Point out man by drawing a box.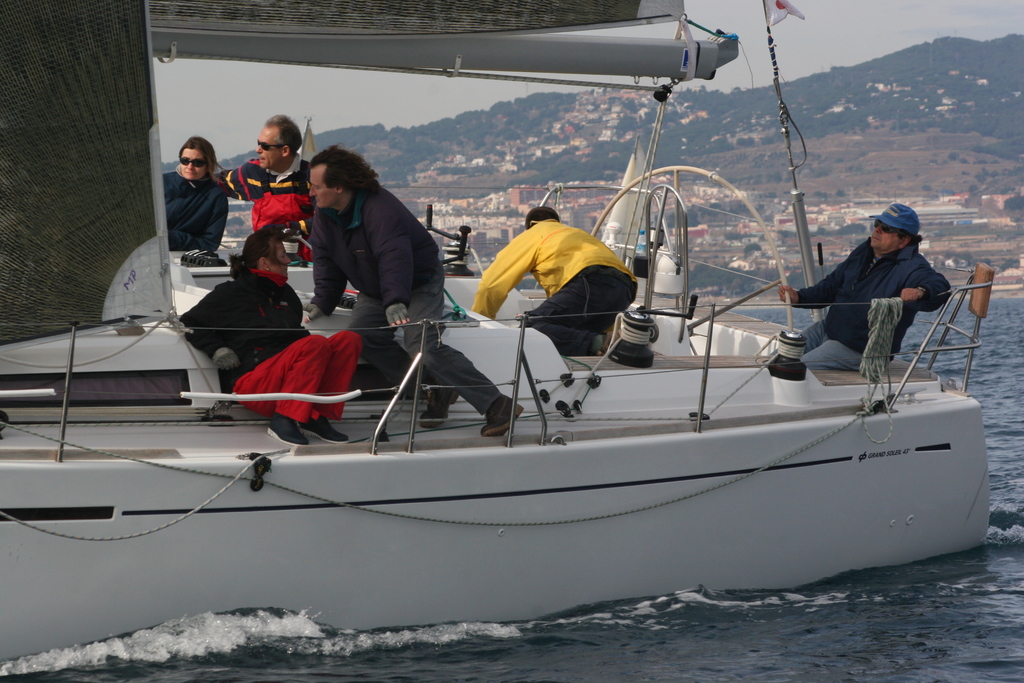
box=[179, 230, 361, 447].
